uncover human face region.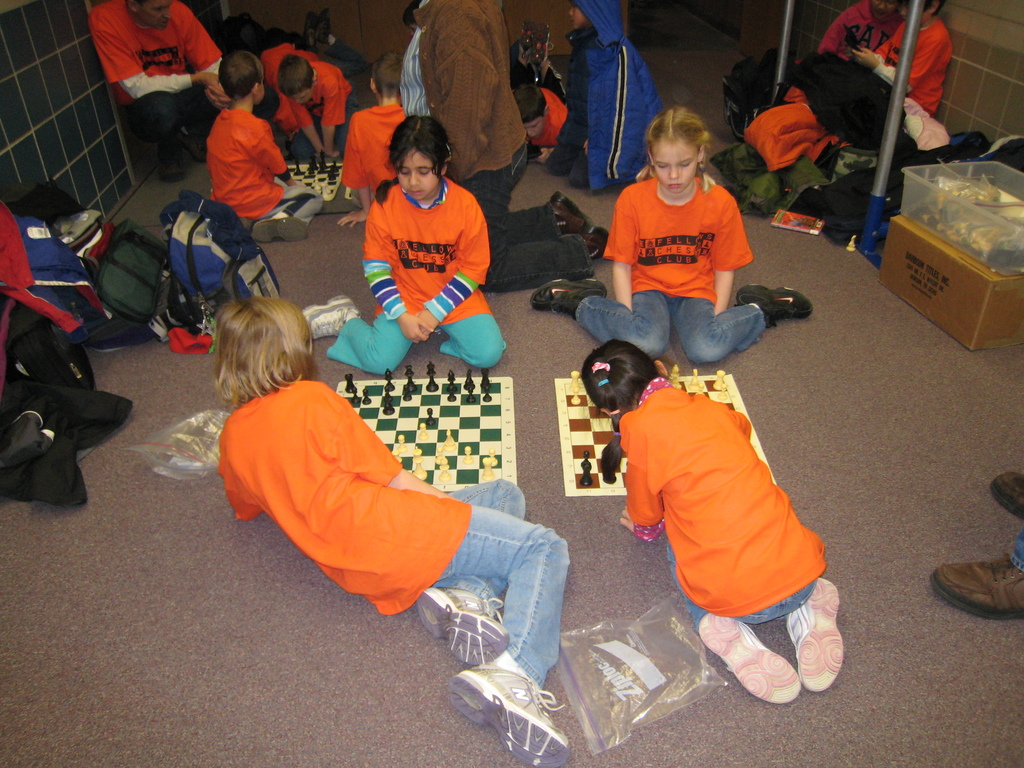
Uncovered: 652 138 697 193.
